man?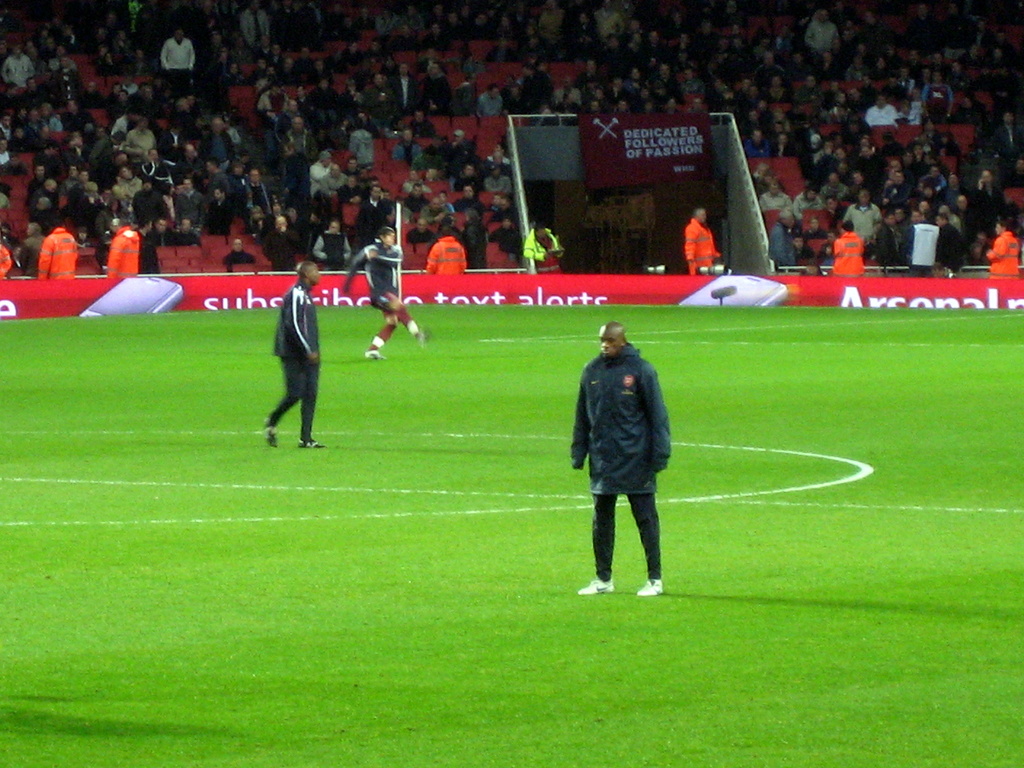
select_region(767, 206, 797, 271)
